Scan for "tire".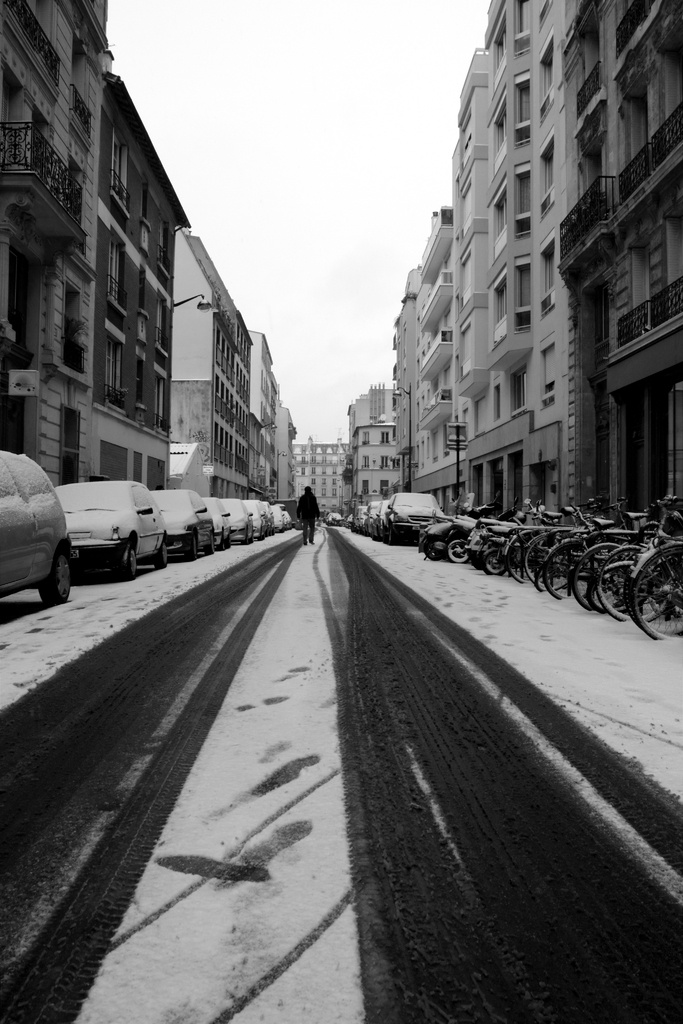
Scan result: <region>119, 543, 141, 581</region>.
